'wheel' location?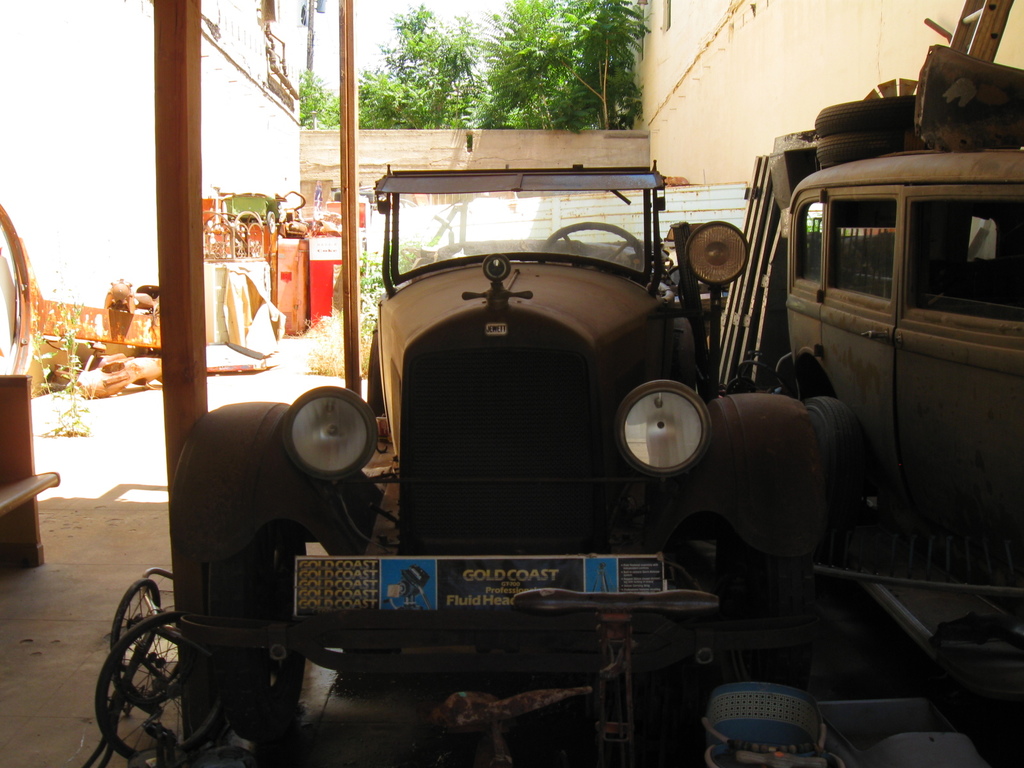
538/221/645/276
